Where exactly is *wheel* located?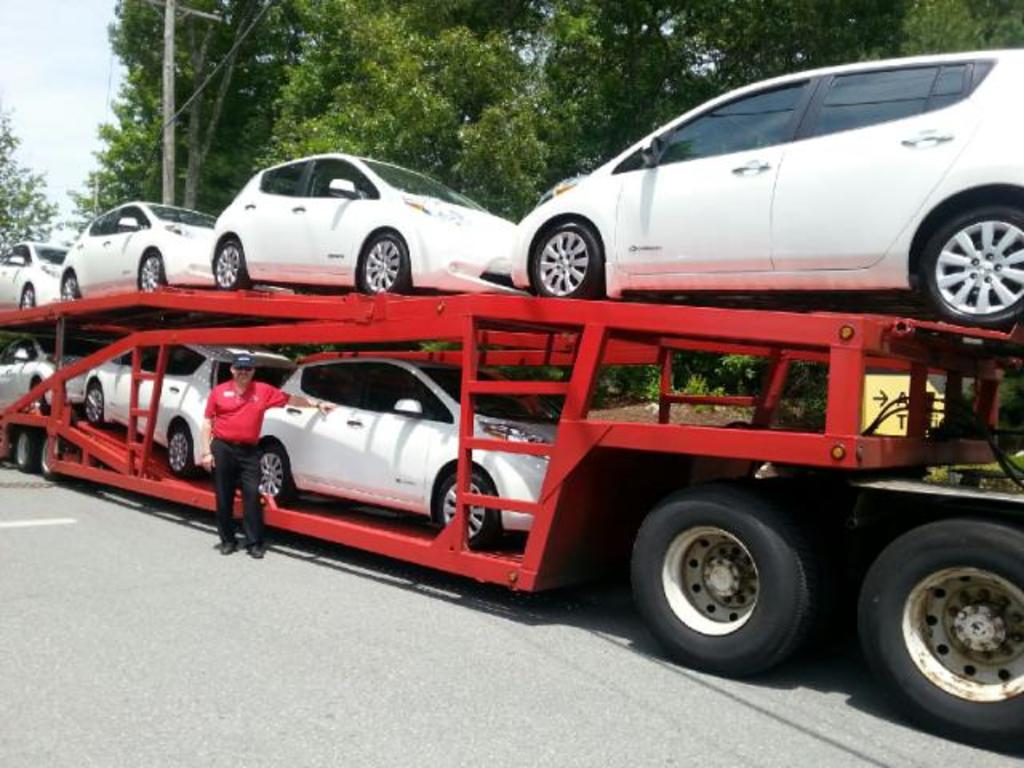
Its bounding box is (x1=256, y1=440, x2=299, y2=491).
